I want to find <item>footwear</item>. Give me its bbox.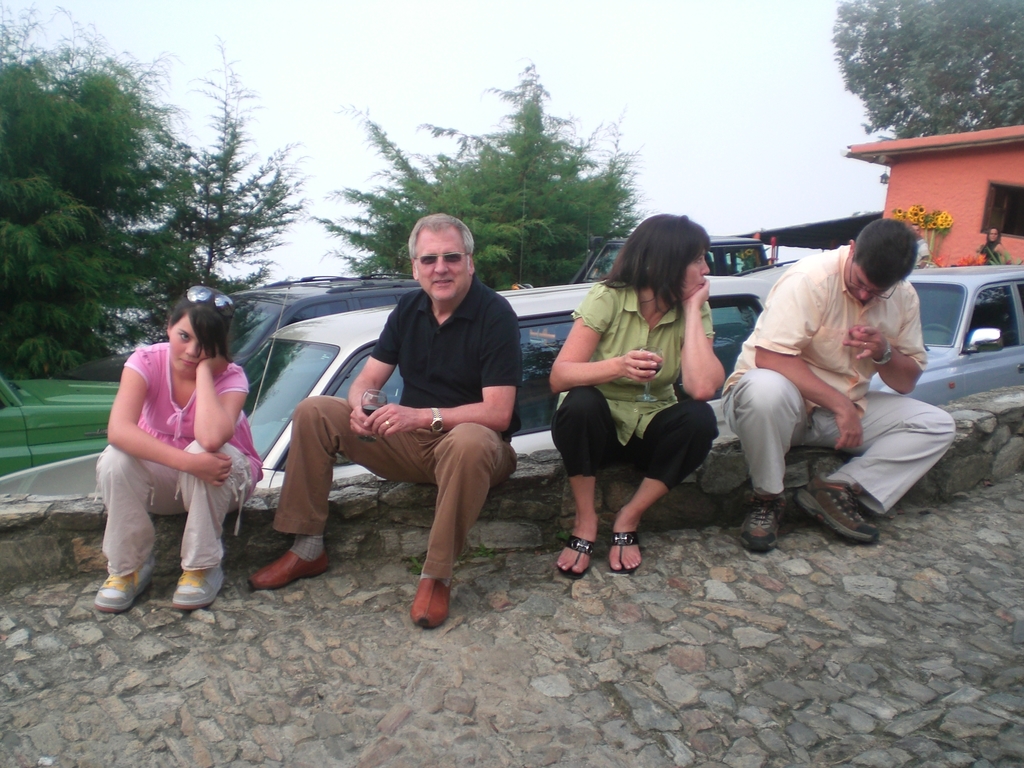
x1=172 y1=566 x2=228 y2=610.
